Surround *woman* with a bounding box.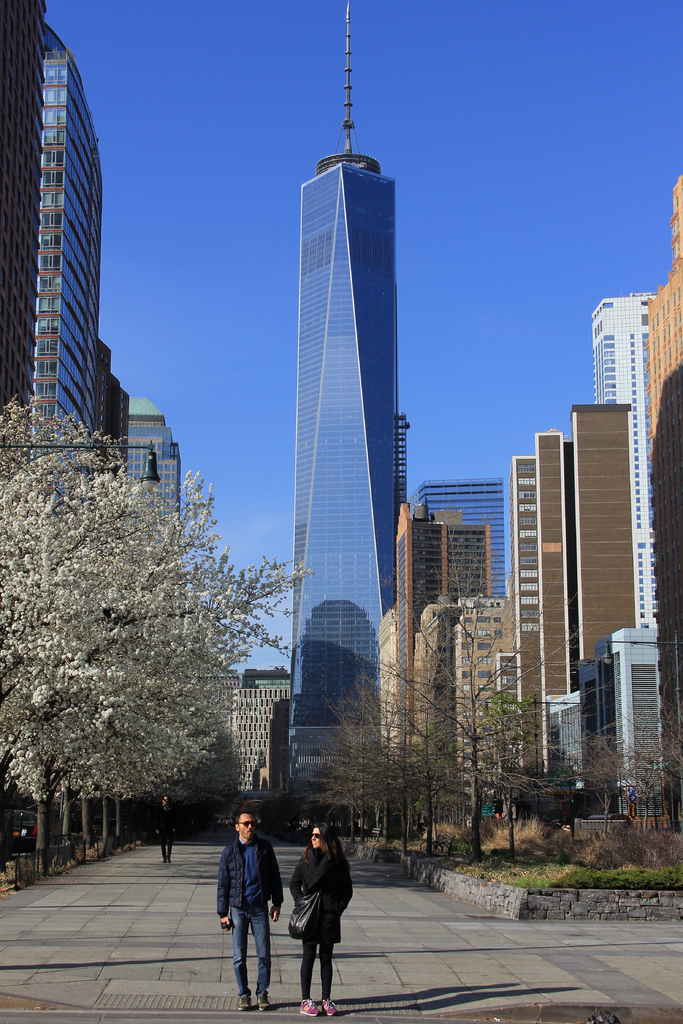
region(285, 827, 356, 1006).
